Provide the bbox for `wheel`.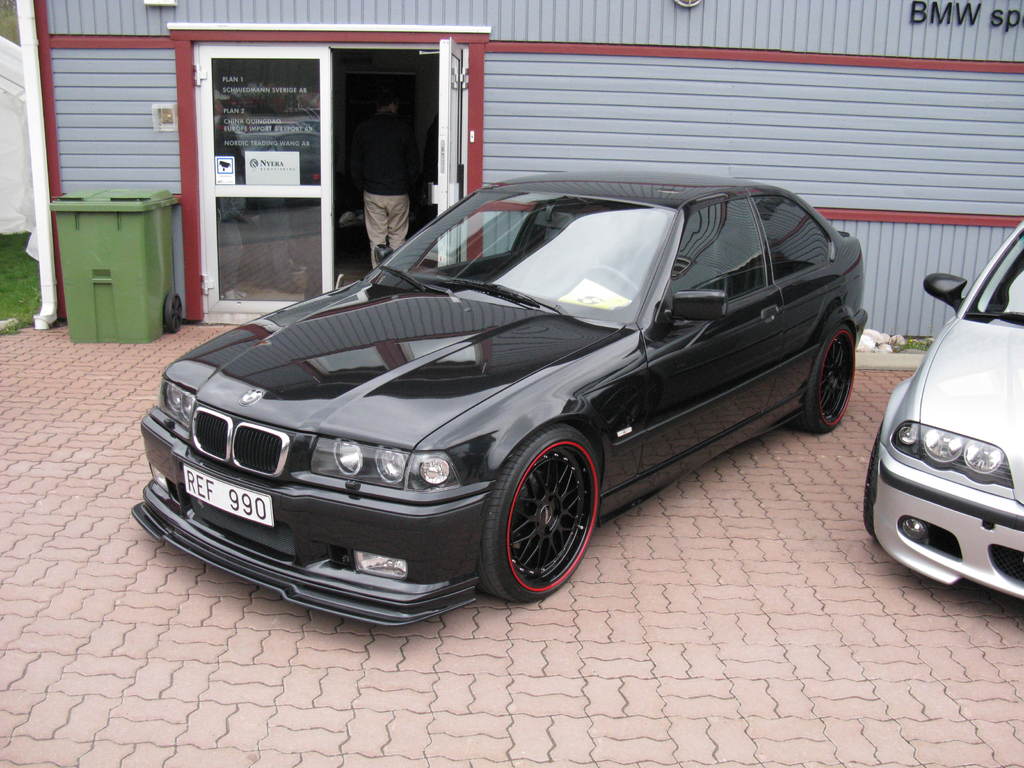
{"x1": 795, "y1": 324, "x2": 857, "y2": 434}.
